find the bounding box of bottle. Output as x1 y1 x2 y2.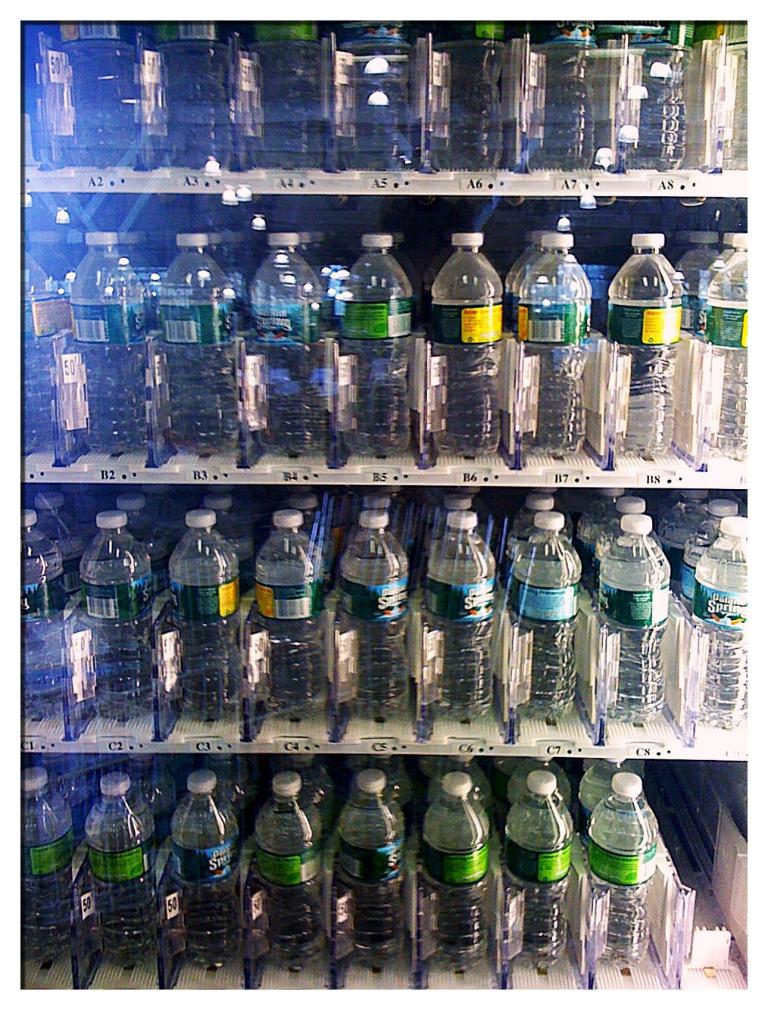
603 11 674 177.
